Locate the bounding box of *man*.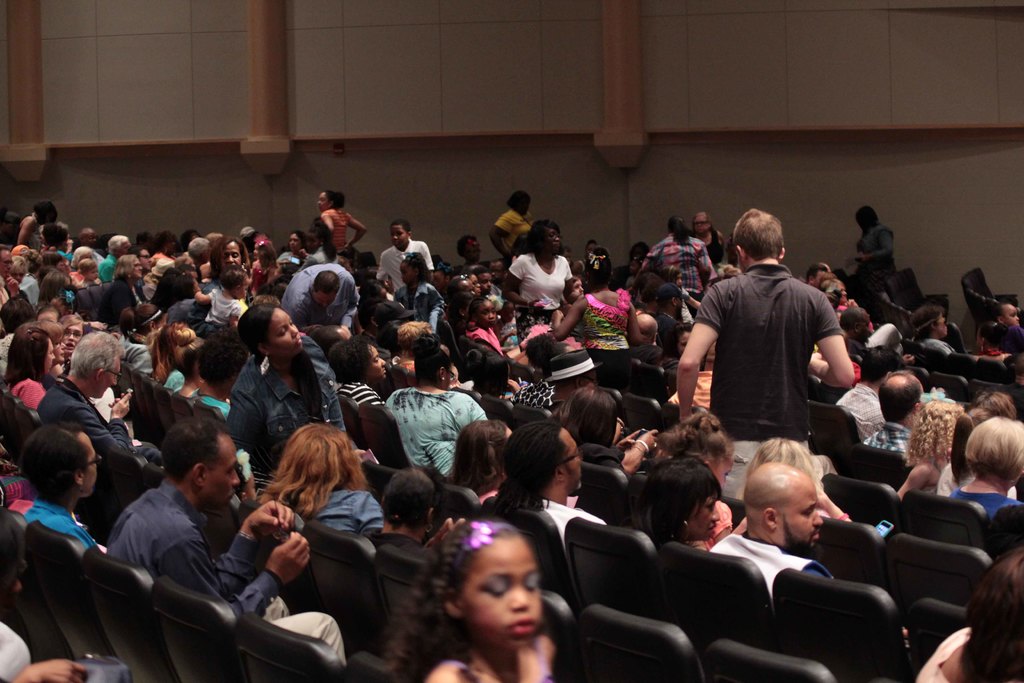
Bounding box: crop(681, 217, 857, 468).
